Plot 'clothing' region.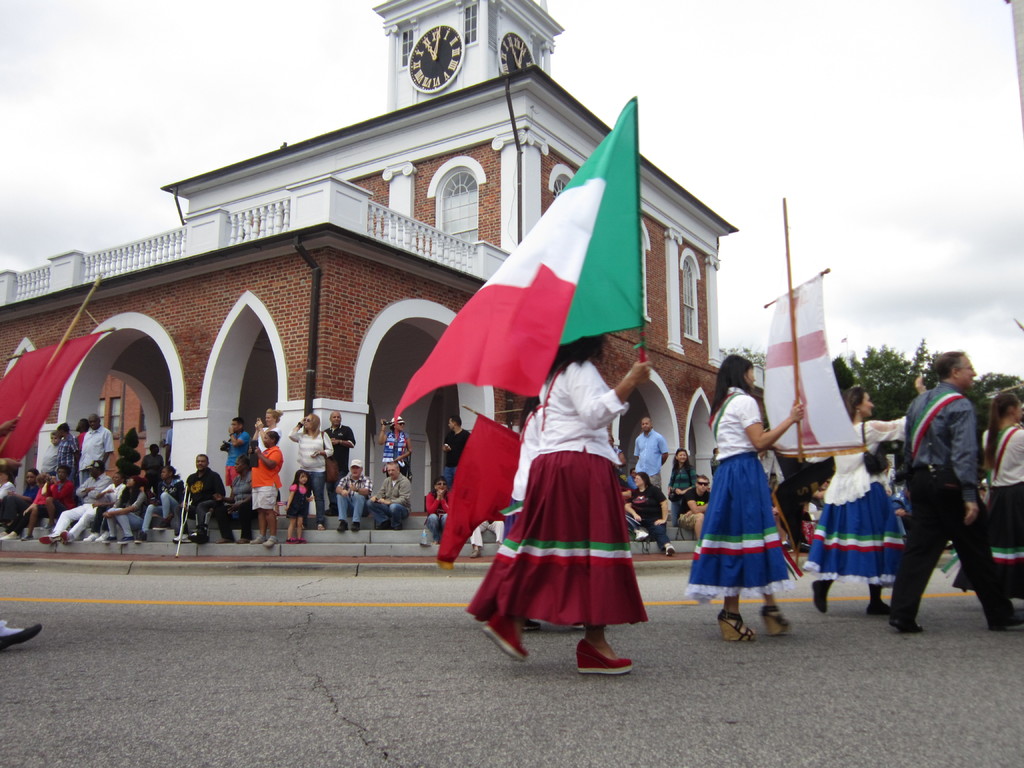
Plotted at Rect(37, 468, 78, 505).
